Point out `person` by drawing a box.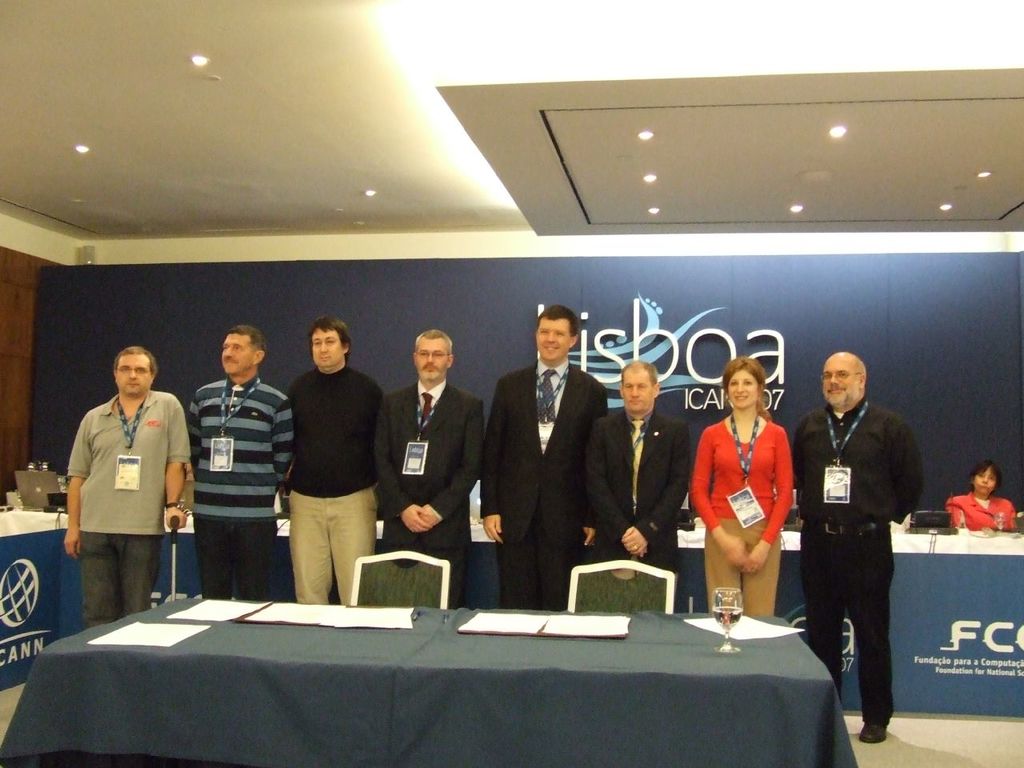
<region>477, 304, 613, 607</region>.
